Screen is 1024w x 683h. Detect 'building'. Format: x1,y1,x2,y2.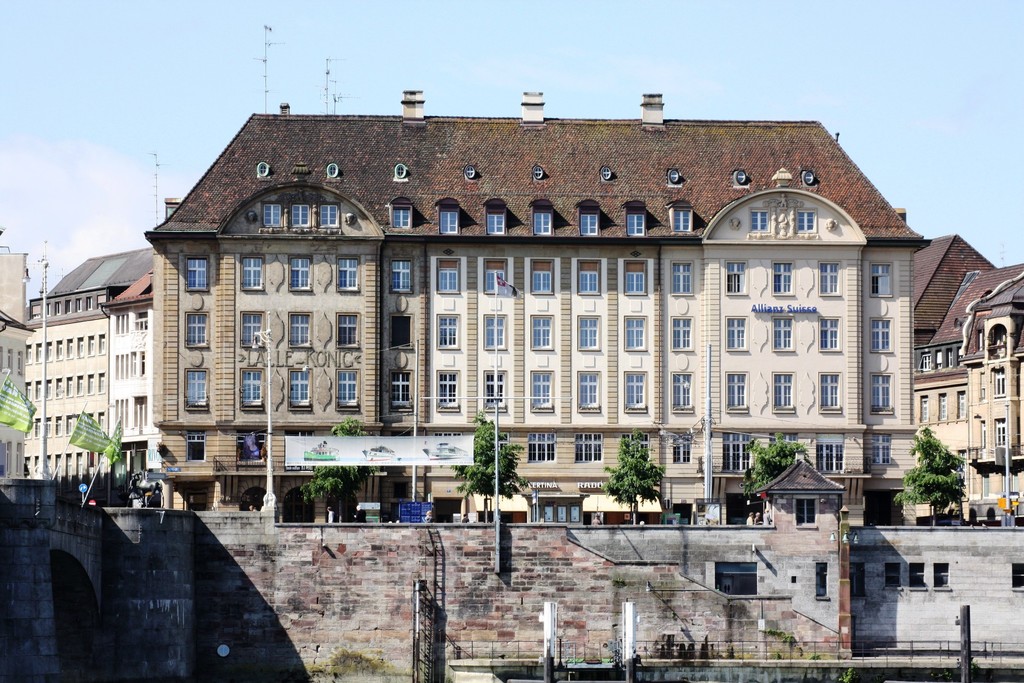
144,89,931,529.
